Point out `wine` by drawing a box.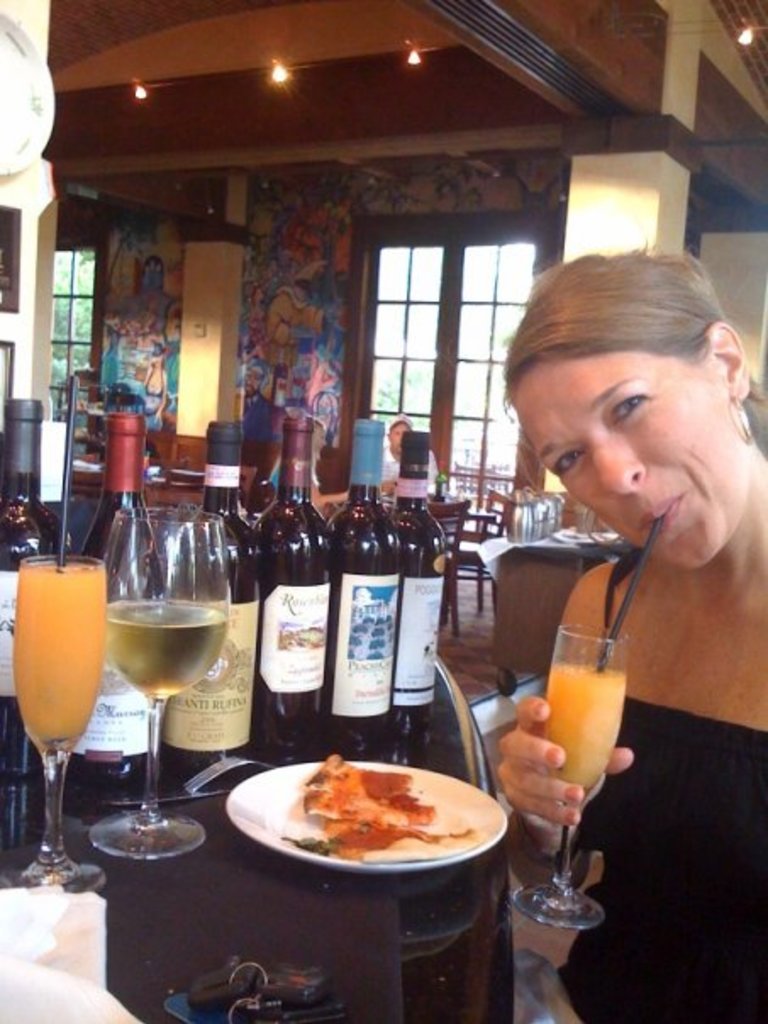
253 409 329 765.
